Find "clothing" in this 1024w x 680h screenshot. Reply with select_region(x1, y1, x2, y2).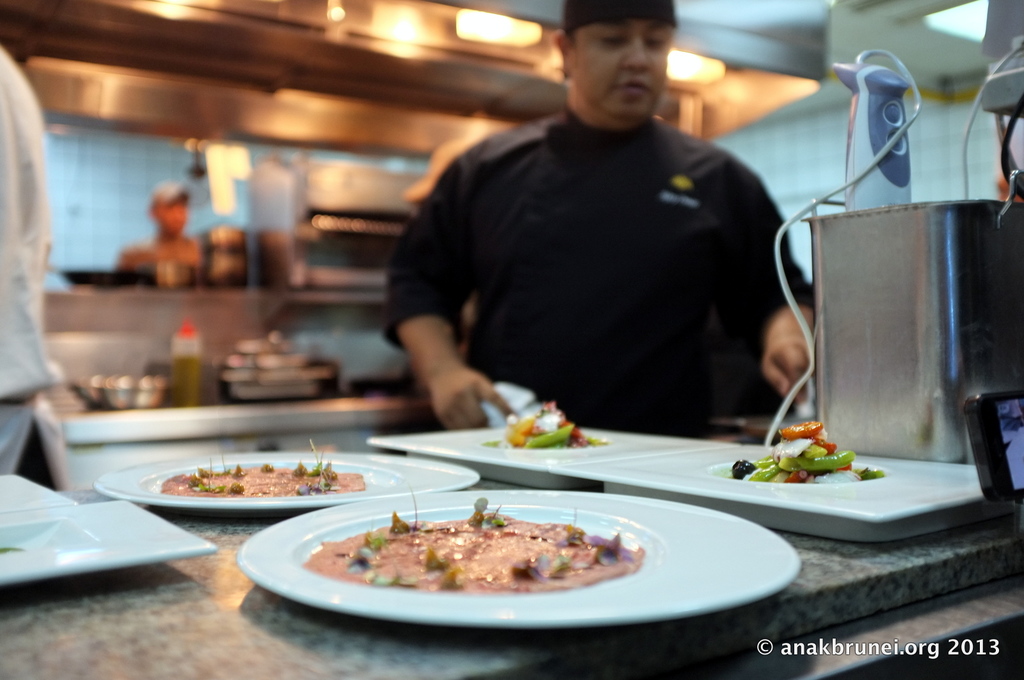
select_region(0, 42, 69, 475).
